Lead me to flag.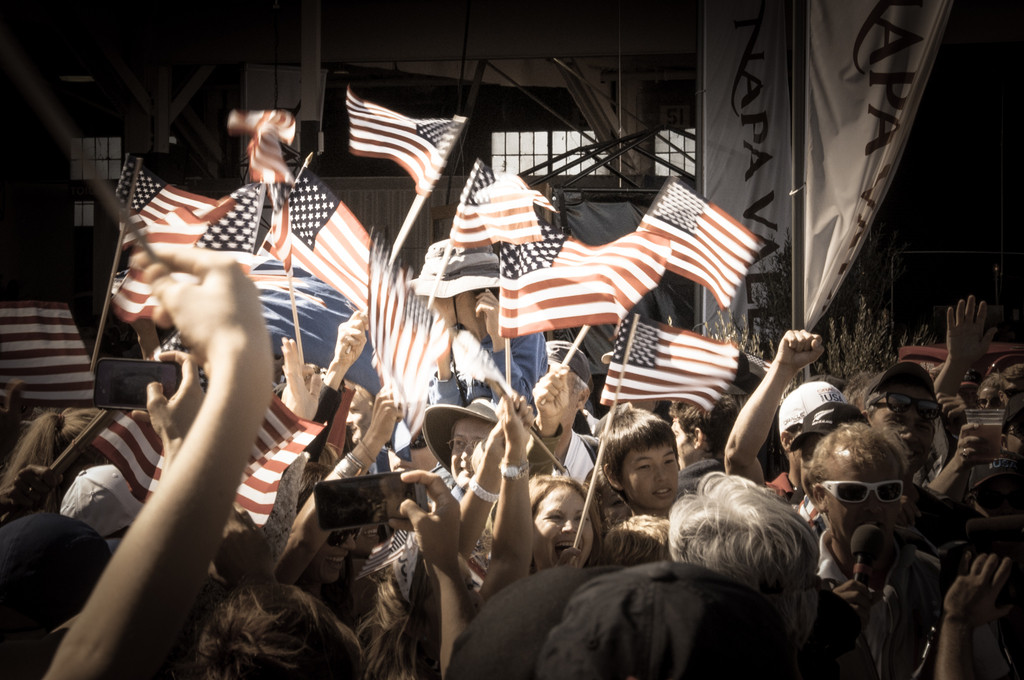
Lead to left=499, top=222, right=672, bottom=335.
